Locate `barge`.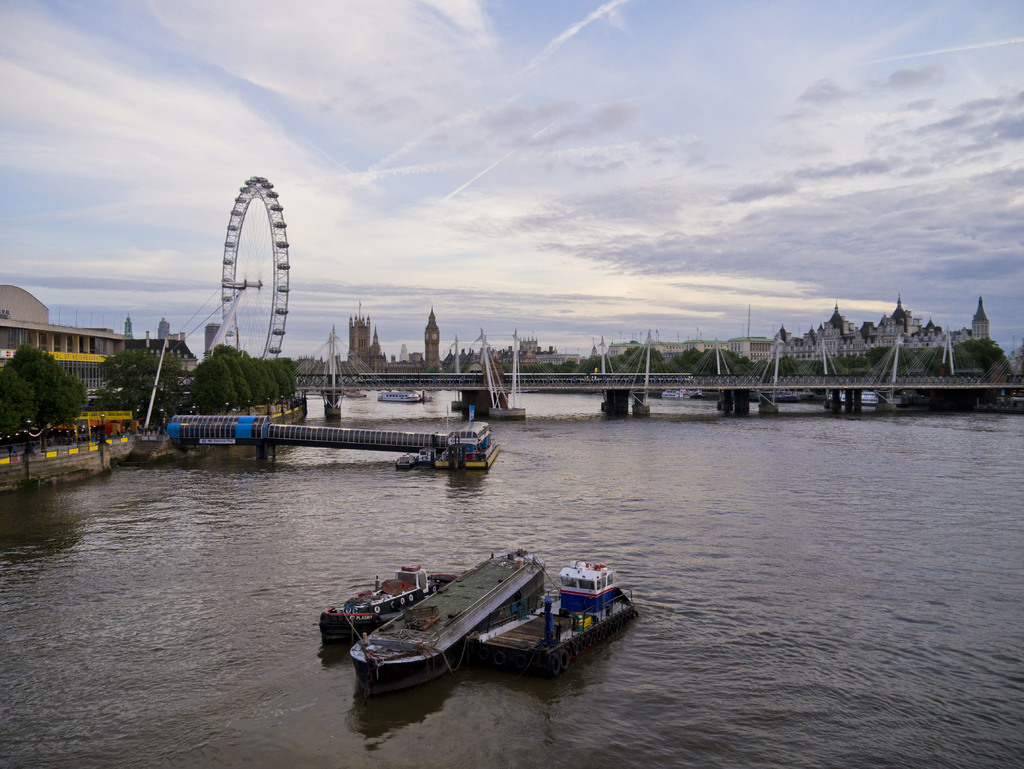
Bounding box: (377,391,420,401).
